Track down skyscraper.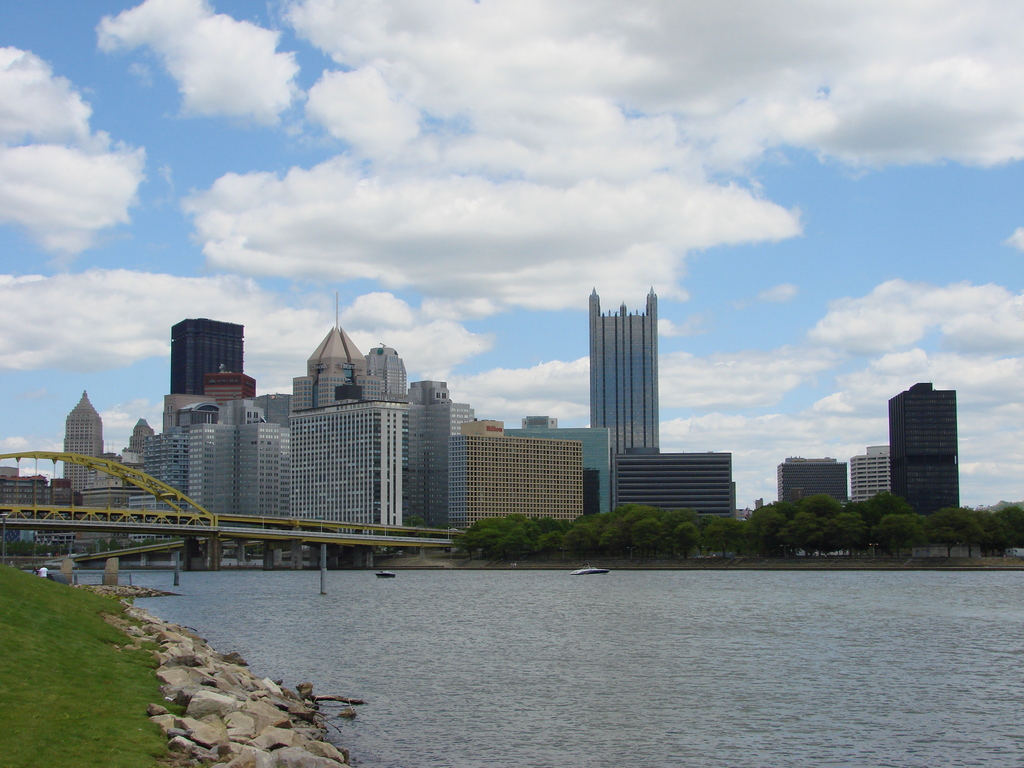
Tracked to 576,273,692,502.
